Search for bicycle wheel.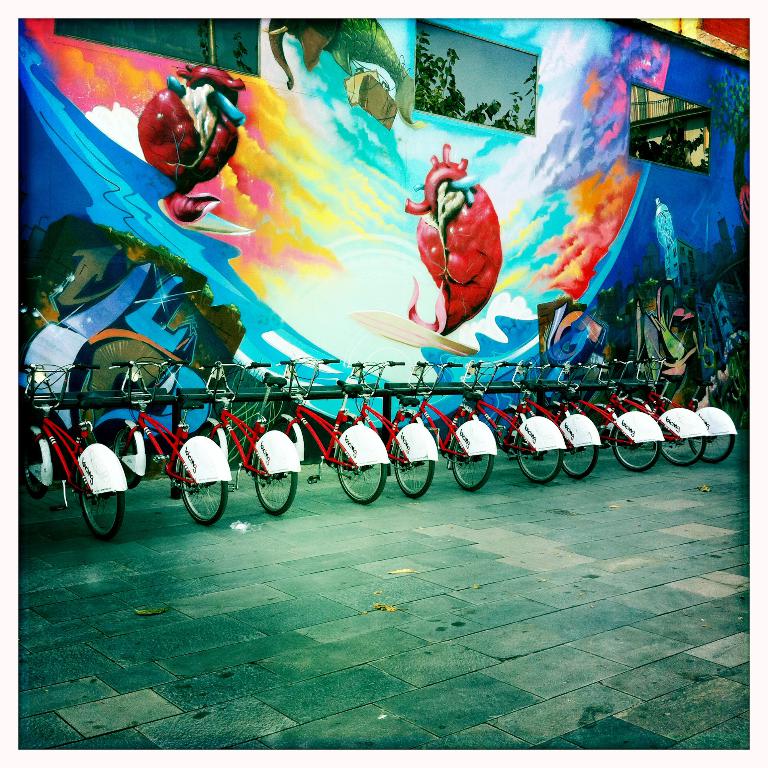
Found at Rect(688, 435, 734, 463).
